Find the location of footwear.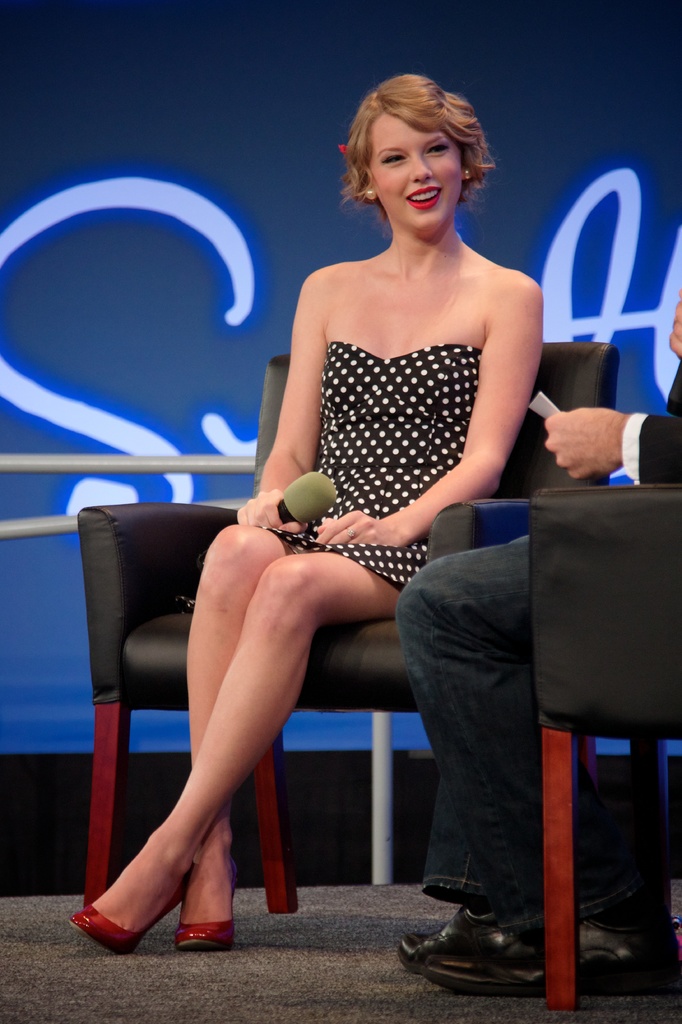
Location: (left=397, top=906, right=576, bottom=996).
